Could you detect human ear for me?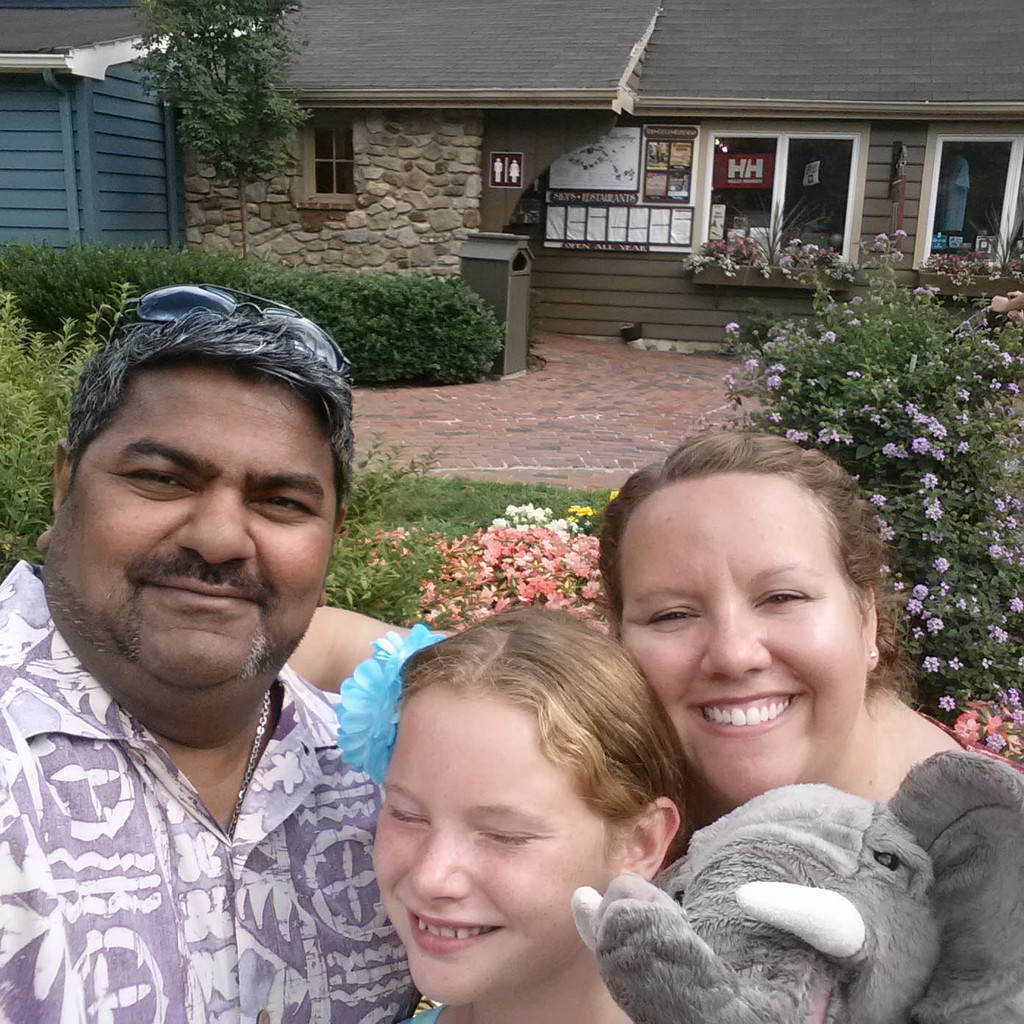
Detection result: detection(859, 587, 878, 667).
